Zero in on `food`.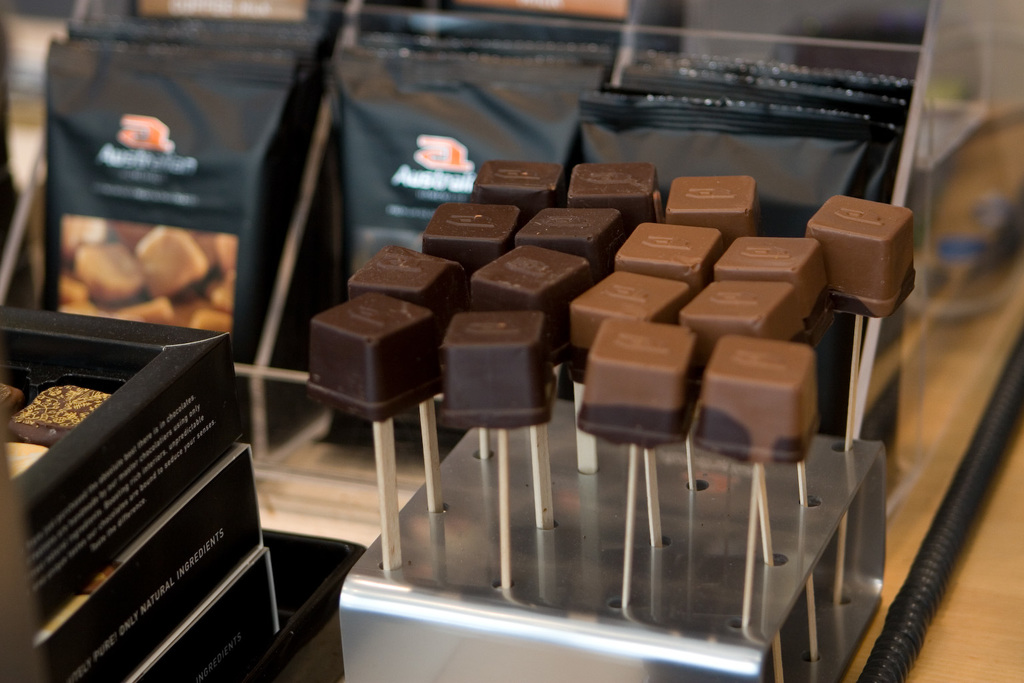
Zeroed in: x1=0 y1=380 x2=25 y2=430.
